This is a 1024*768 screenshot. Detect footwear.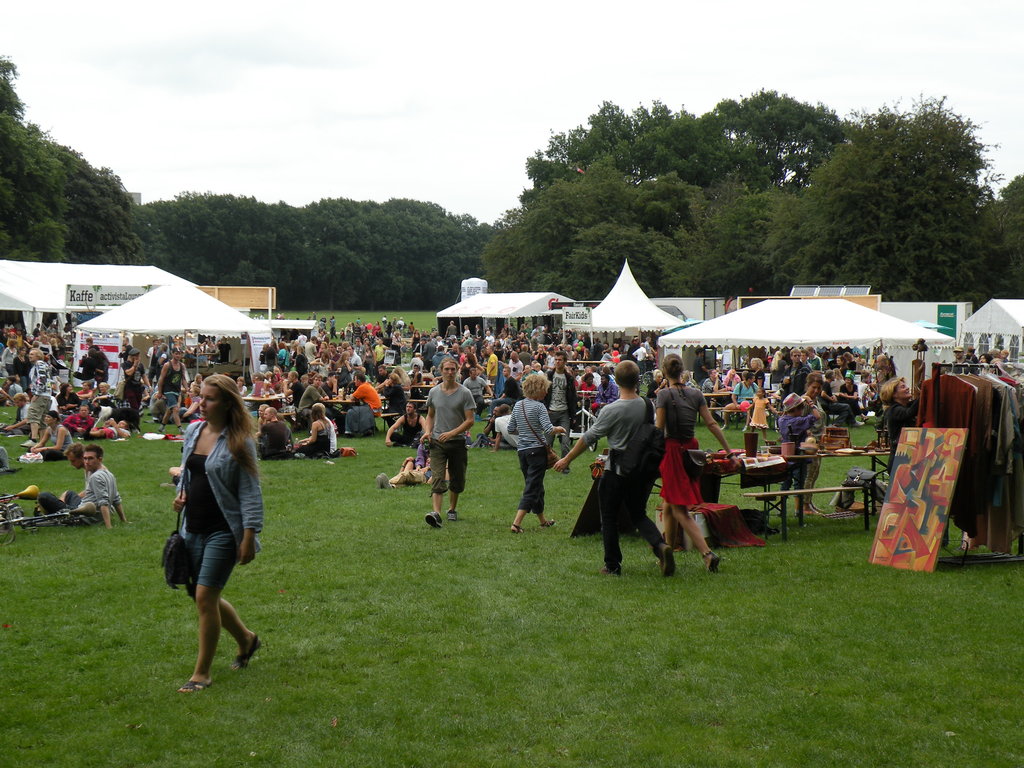
bbox(421, 511, 446, 529).
